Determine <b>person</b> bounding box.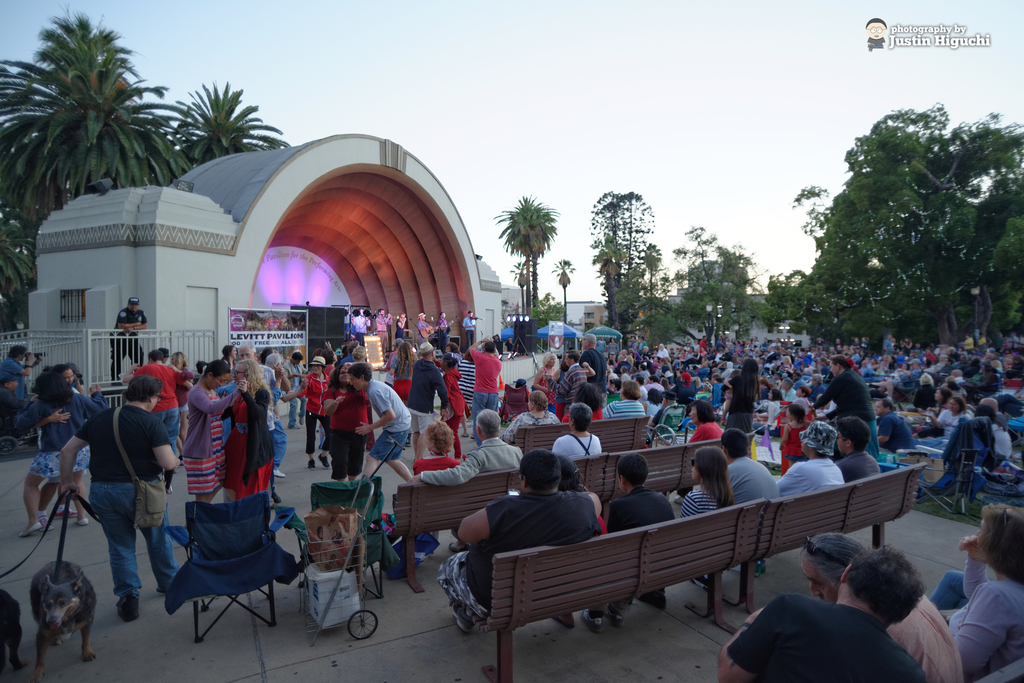
Determined: <bbox>225, 359, 275, 498</bbox>.
